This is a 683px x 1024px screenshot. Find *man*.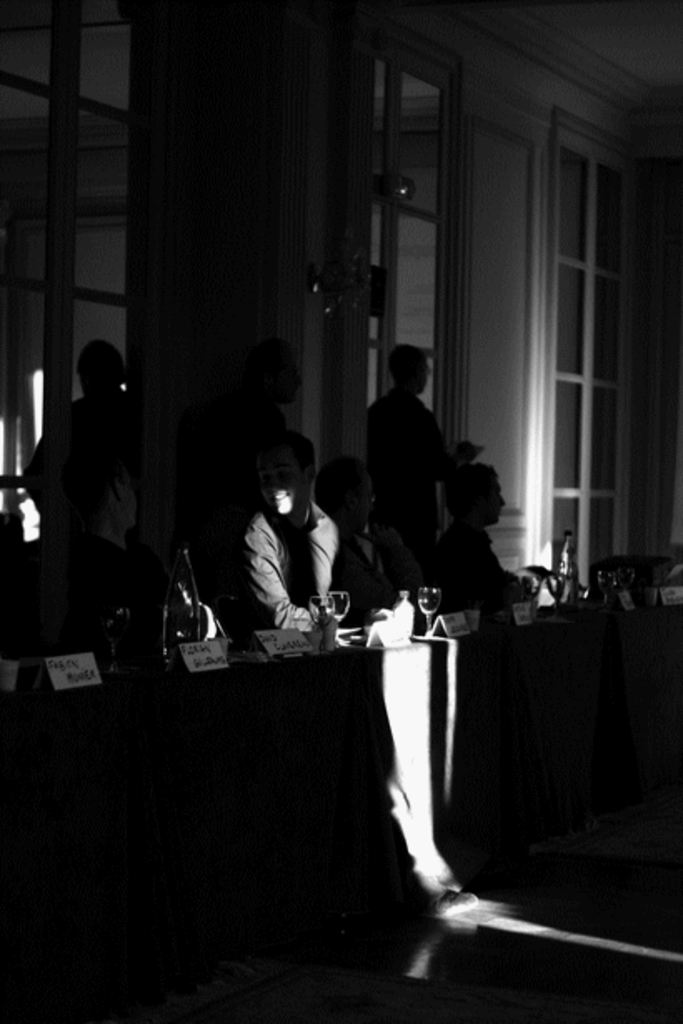
Bounding box: select_region(233, 426, 346, 628).
